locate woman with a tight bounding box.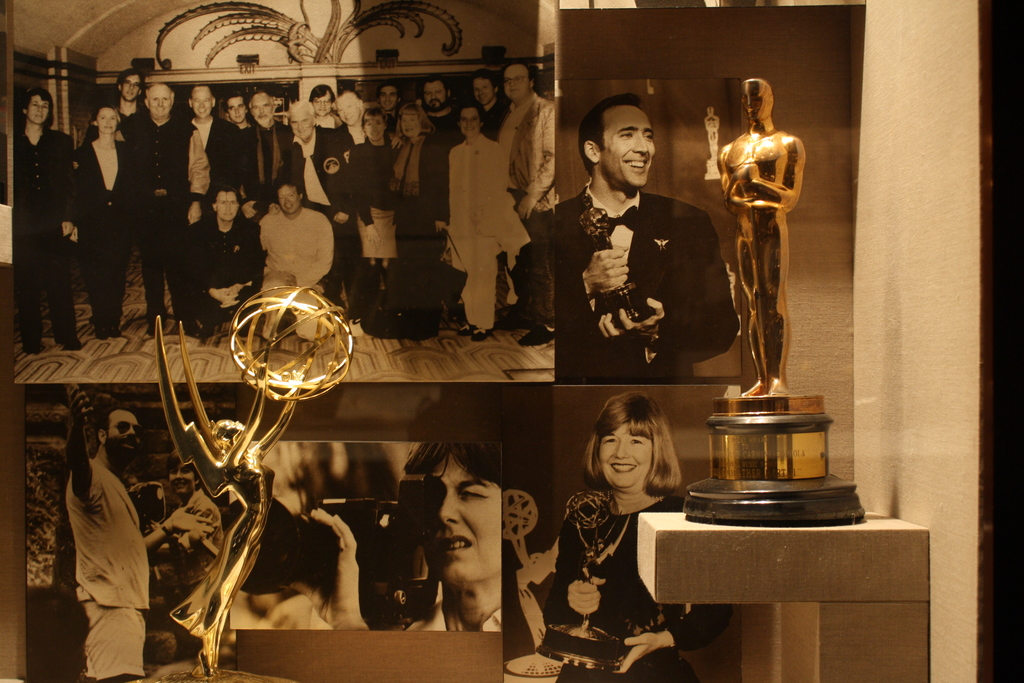
[444,103,513,333].
